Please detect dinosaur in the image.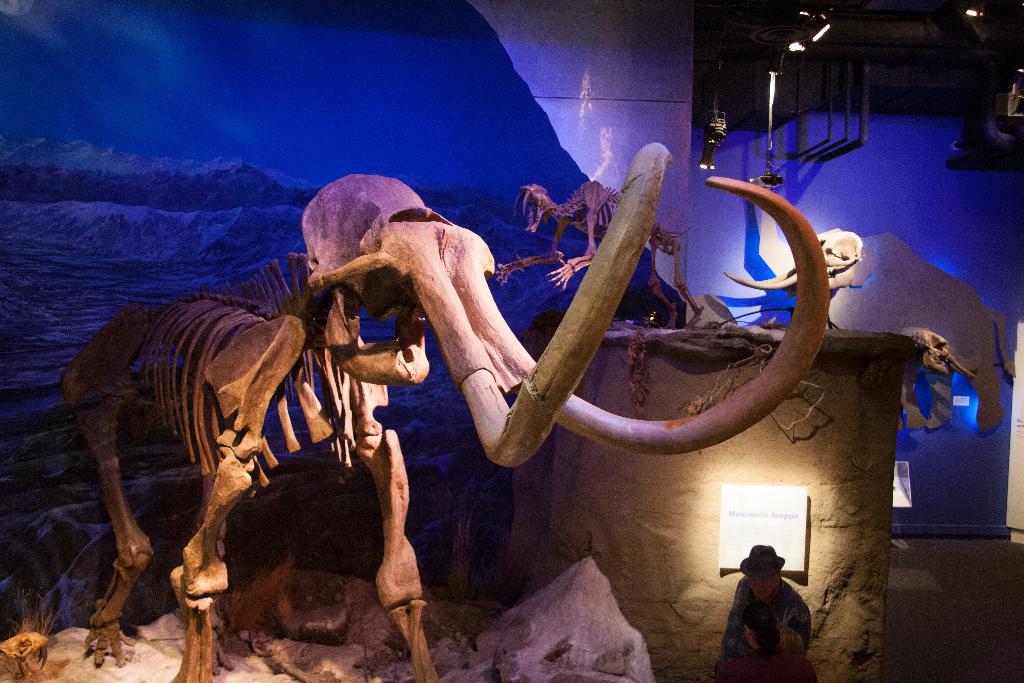
rect(58, 140, 835, 682).
